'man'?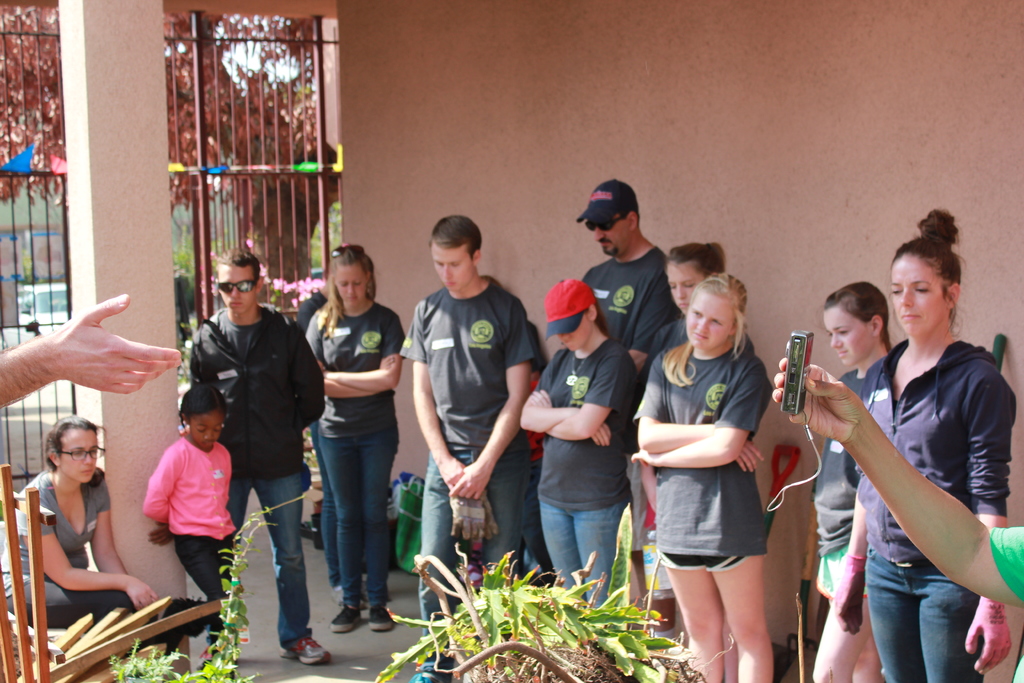
(x1=186, y1=251, x2=330, y2=670)
